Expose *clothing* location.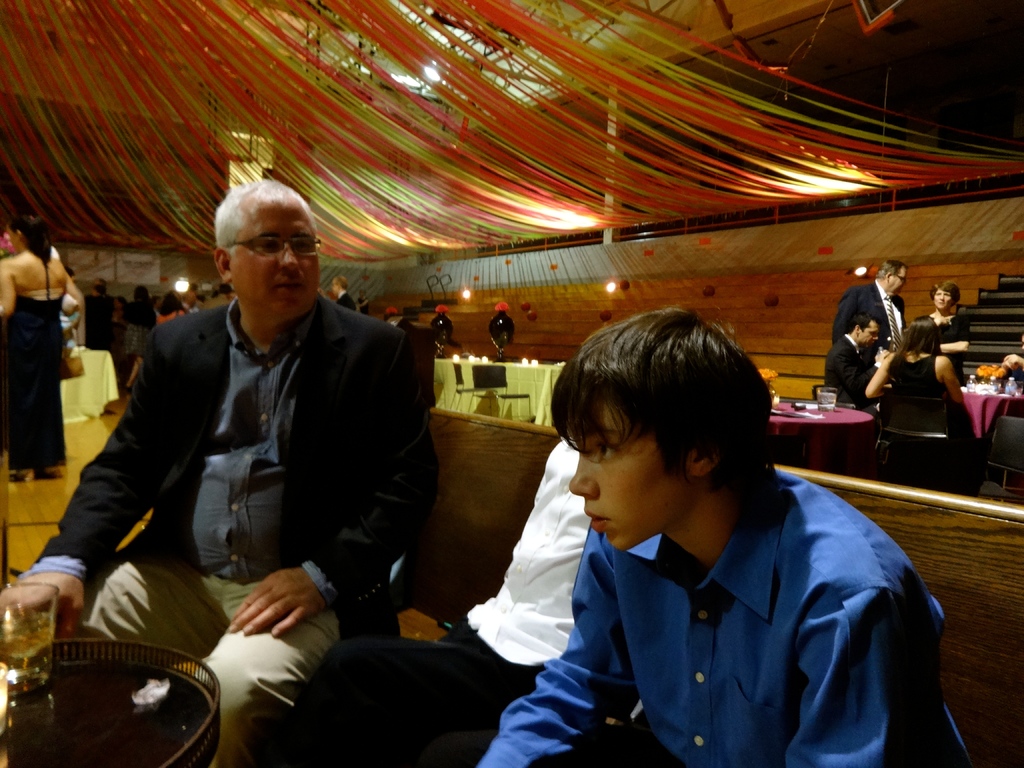
Exposed at [824, 333, 865, 408].
